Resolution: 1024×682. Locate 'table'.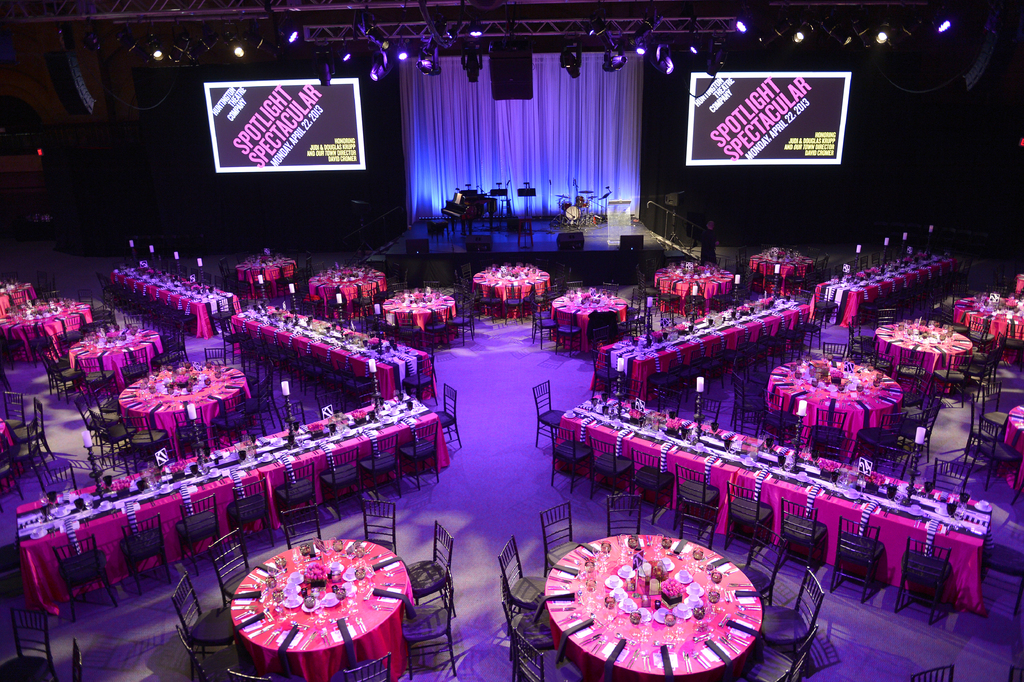
box=[548, 288, 628, 350].
